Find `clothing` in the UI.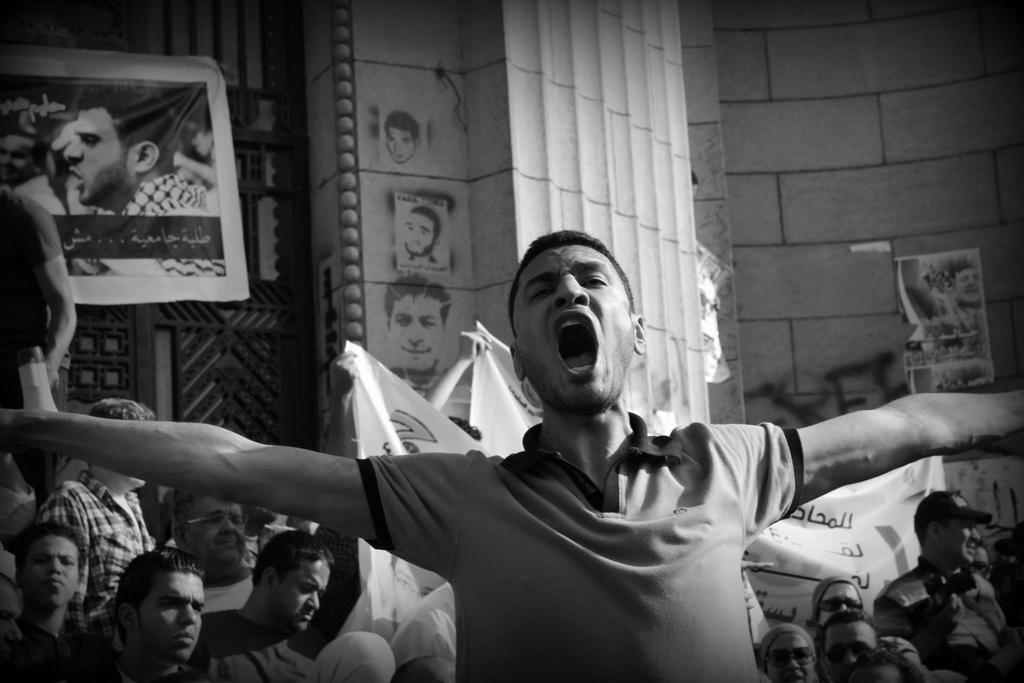
UI element at <bbox>405, 252, 439, 268</bbox>.
